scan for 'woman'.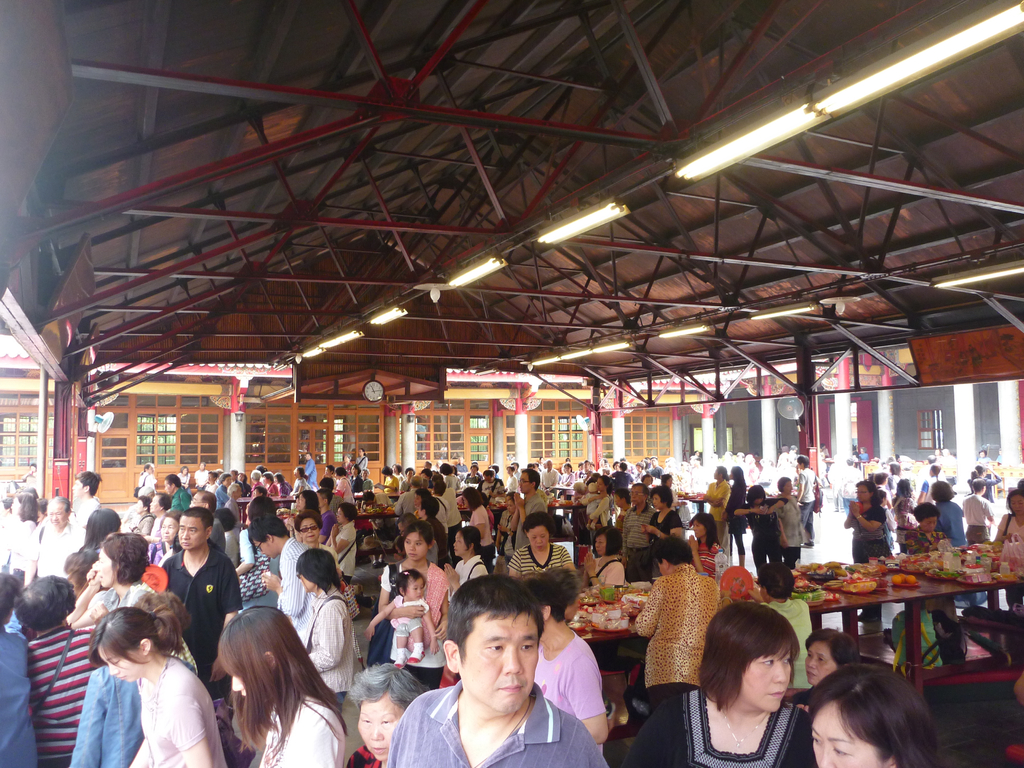
Scan result: (348, 663, 421, 767).
